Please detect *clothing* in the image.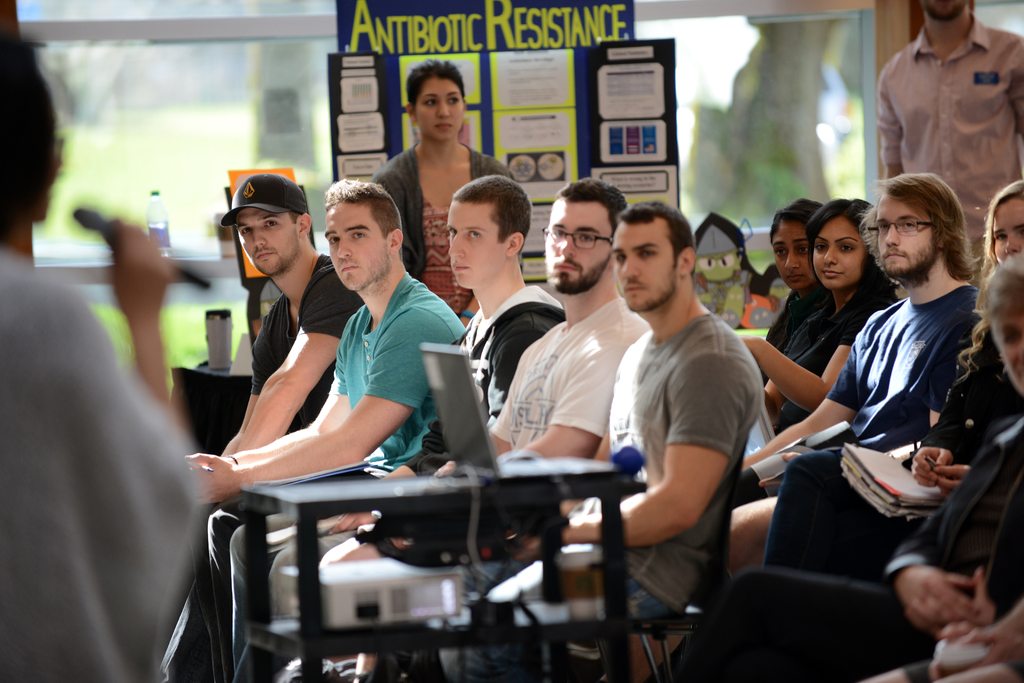
detection(691, 403, 1023, 682).
